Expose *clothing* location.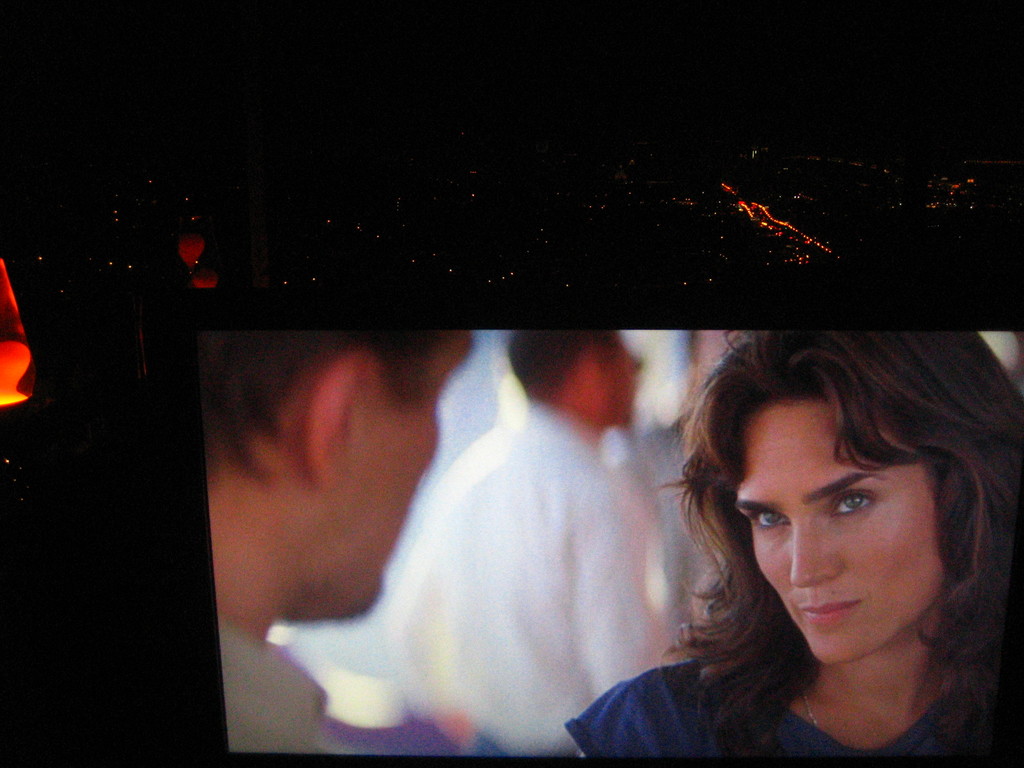
Exposed at (x1=554, y1=637, x2=1020, y2=767).
